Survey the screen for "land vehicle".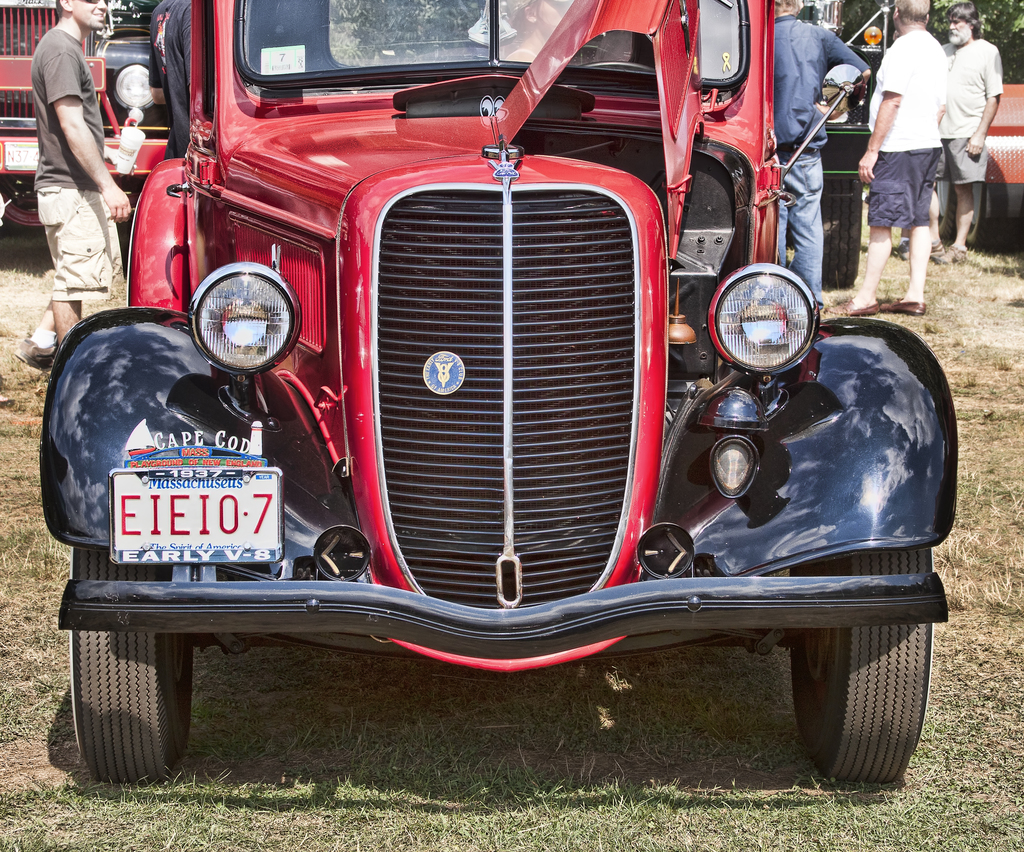
Survey found: Rect(35, 0, 986, 823).
